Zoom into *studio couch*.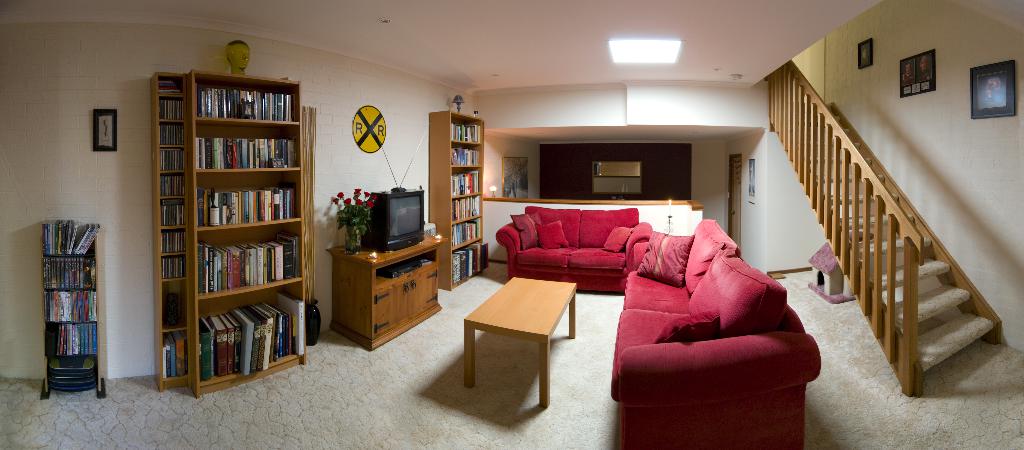
Zoom target: left=599, top=208, right=818, bottom=444.
